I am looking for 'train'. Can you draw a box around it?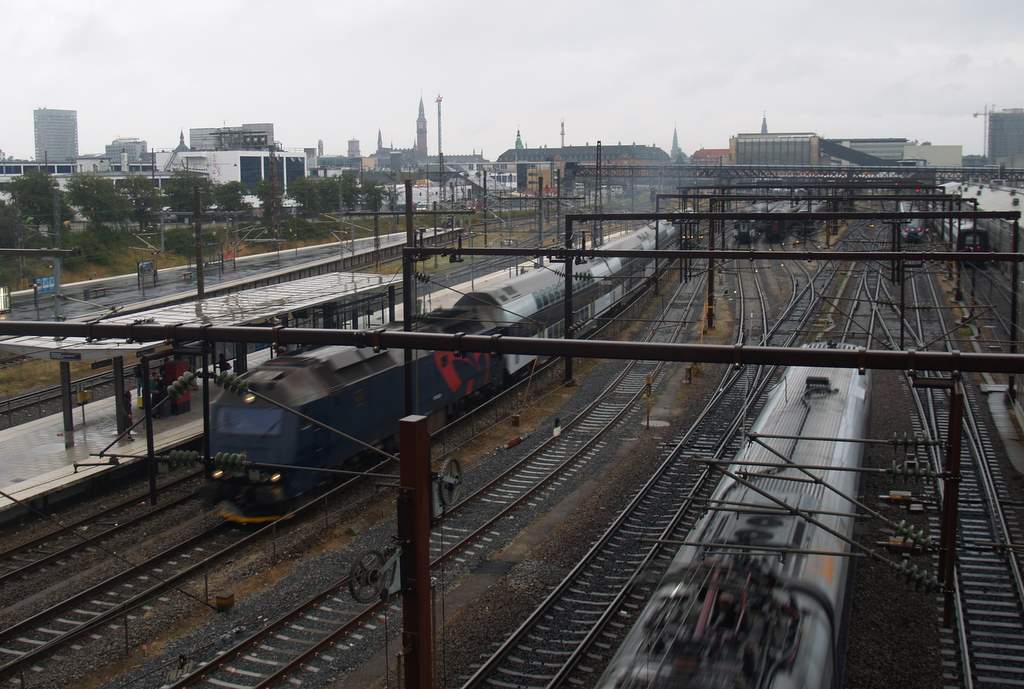
Sure, the bounding box is pyautogui.locateOnScreen(794, 195, 827, 243).
